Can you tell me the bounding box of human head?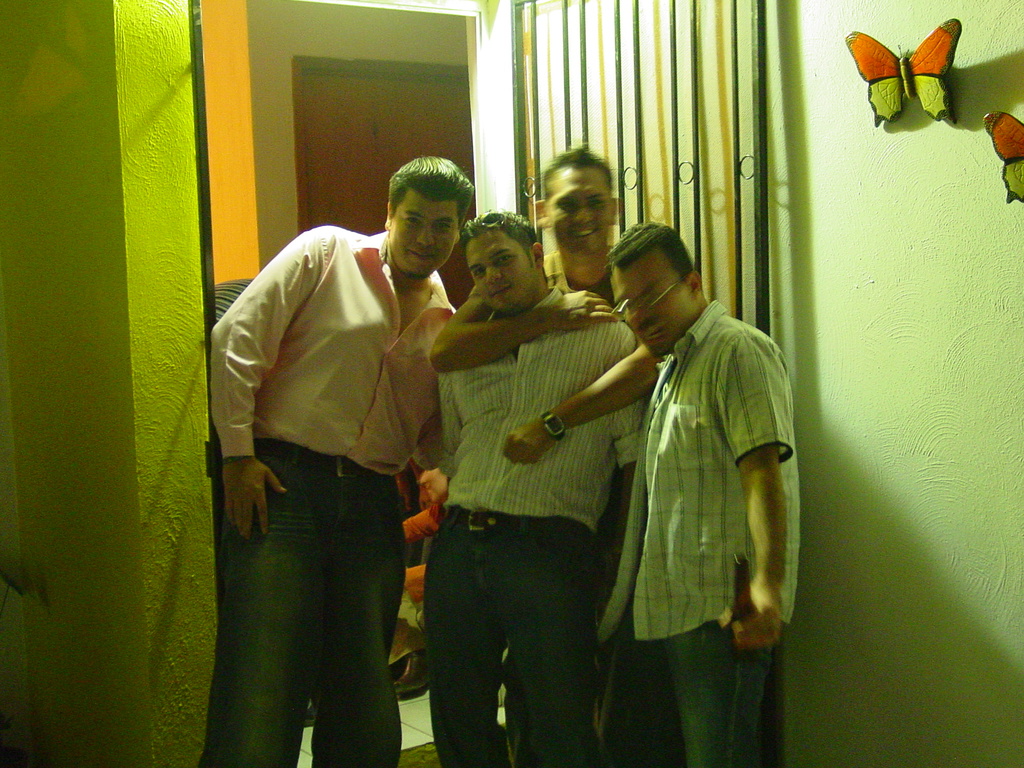
[368,149,471,266].
